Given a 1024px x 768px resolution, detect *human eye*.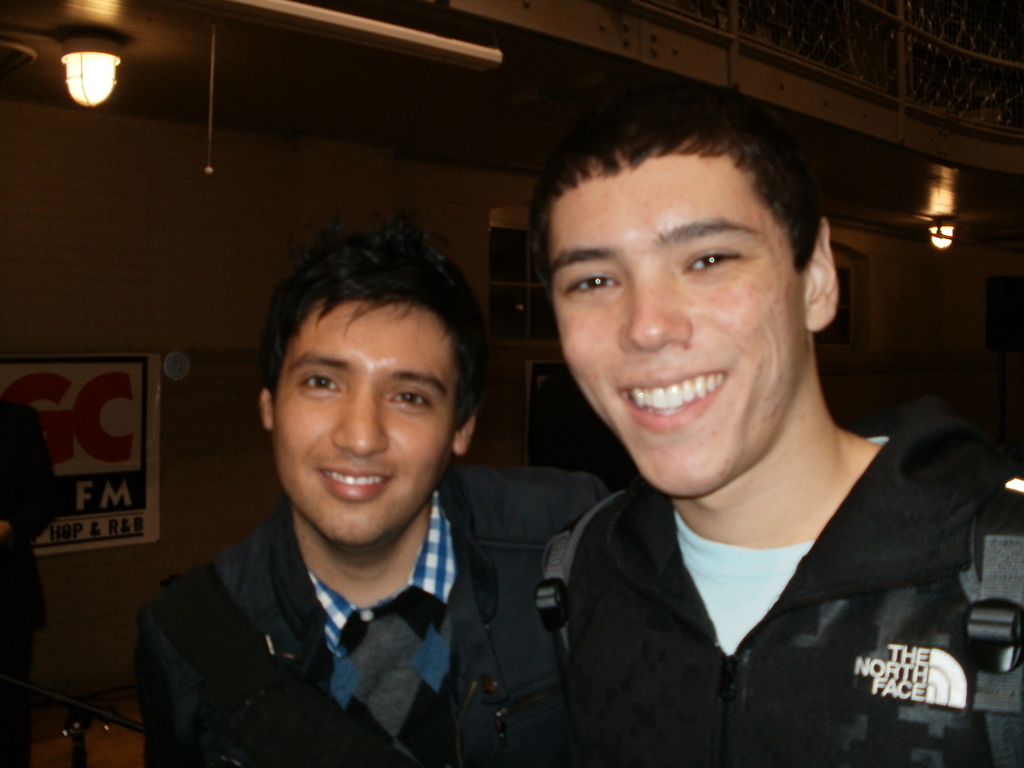
x1=680, y1=242, x2=747, y2=278.
